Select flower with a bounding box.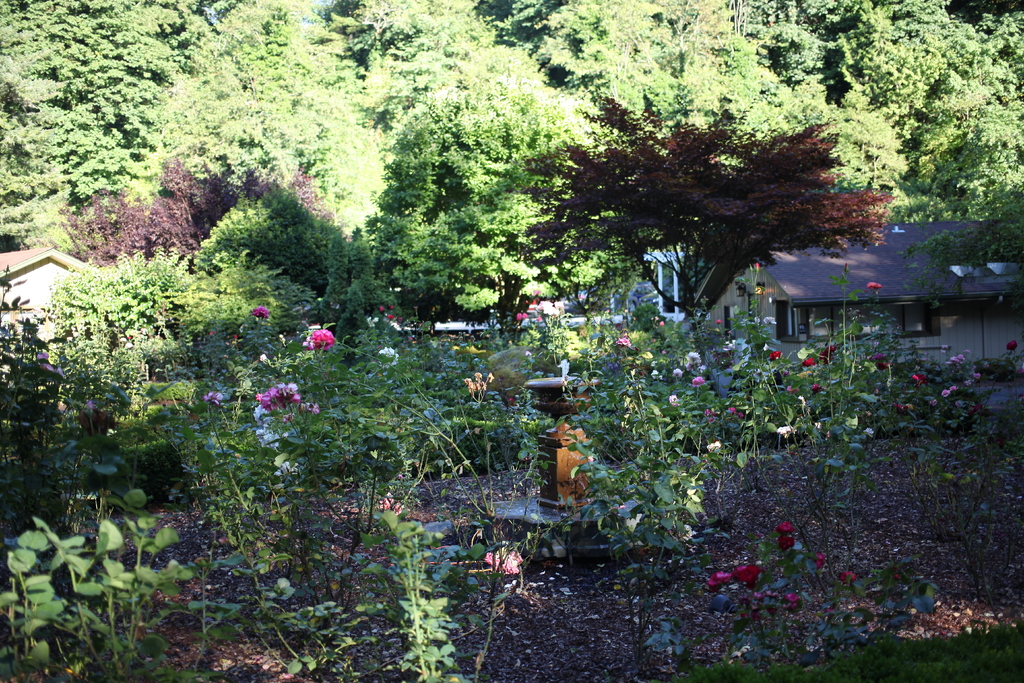
(left=867, top=281, right=883, bottom=291).
